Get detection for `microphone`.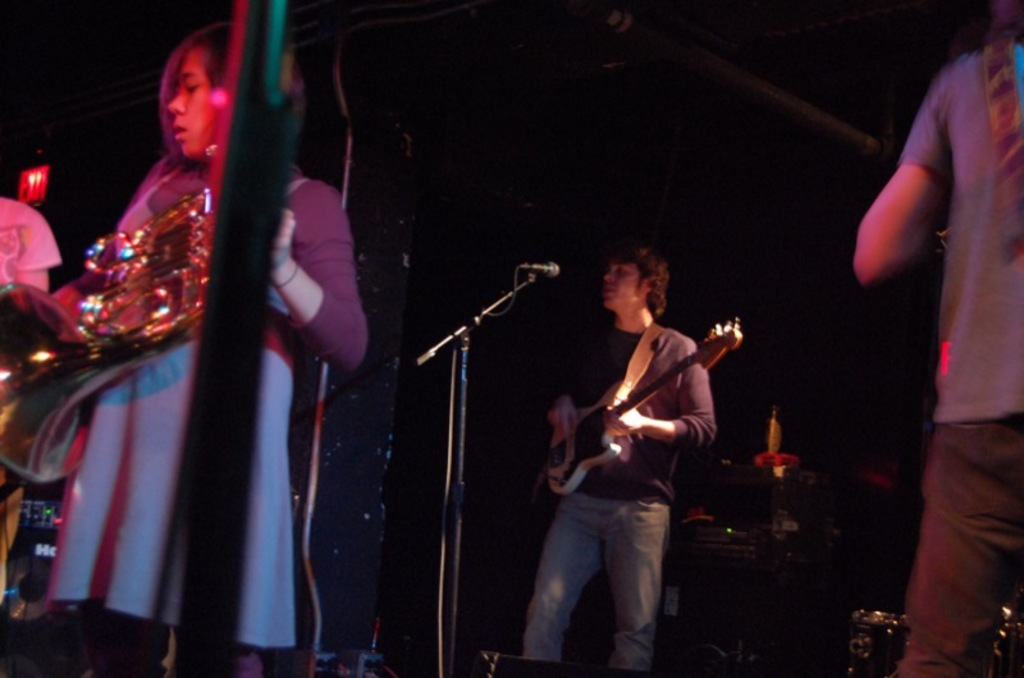
Detection: <bbox>508, 257, 566, 285</bbox>.
